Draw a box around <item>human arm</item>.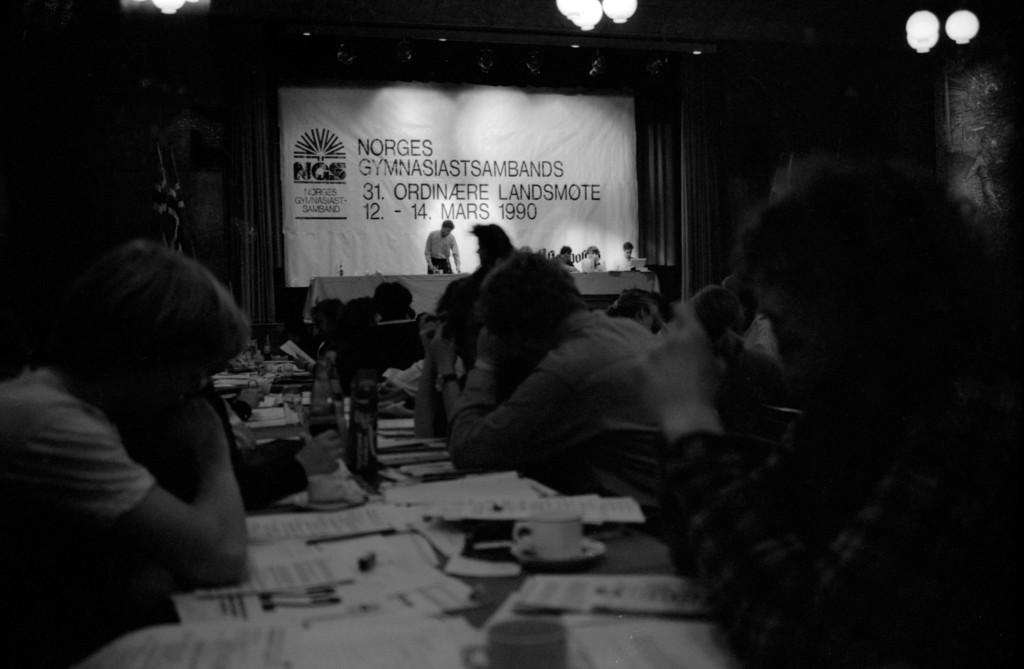
box(436, 312, 473, 440).
